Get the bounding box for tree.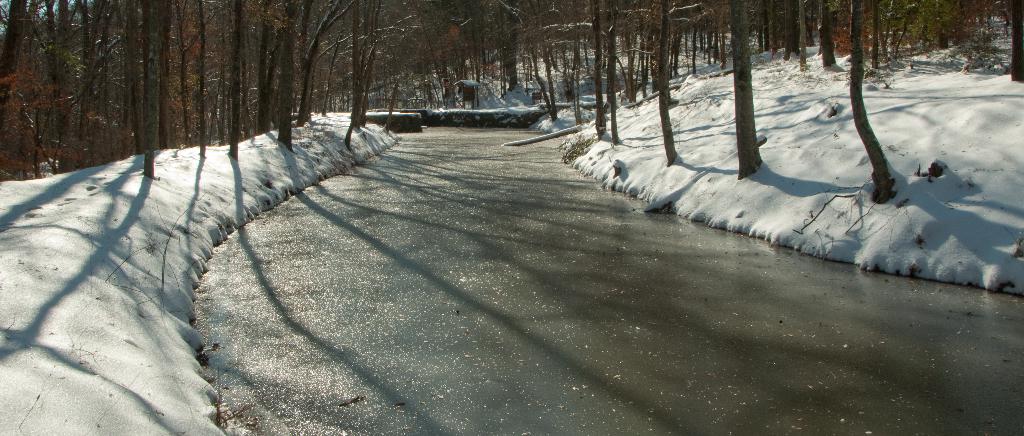
rect(0, 0, 37, 199).
